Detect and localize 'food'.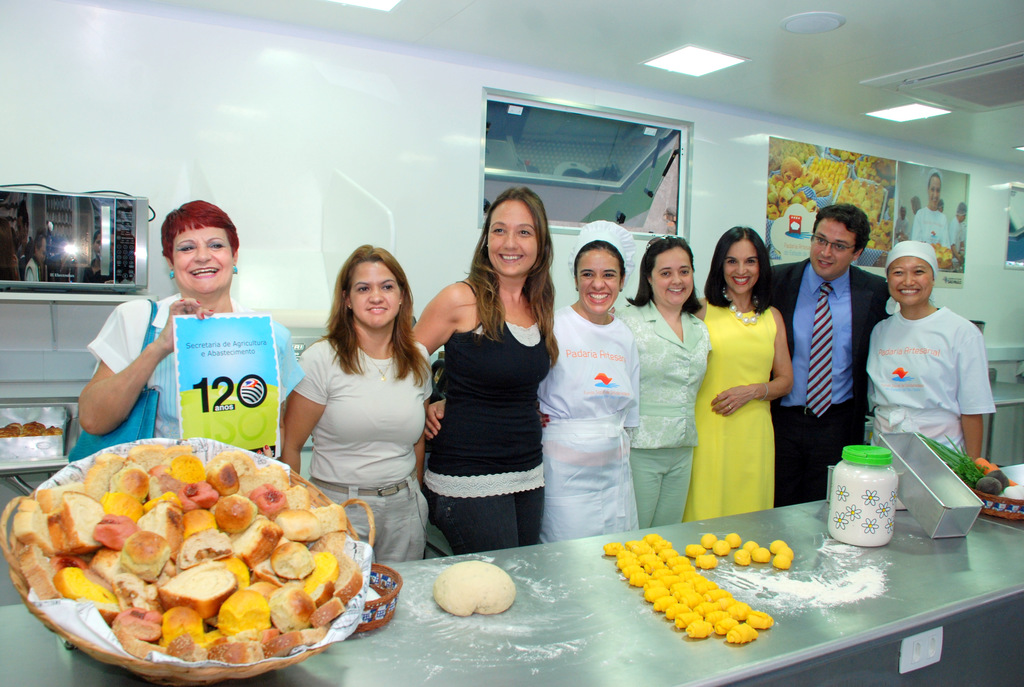
Localized at 673,587,693,599.
